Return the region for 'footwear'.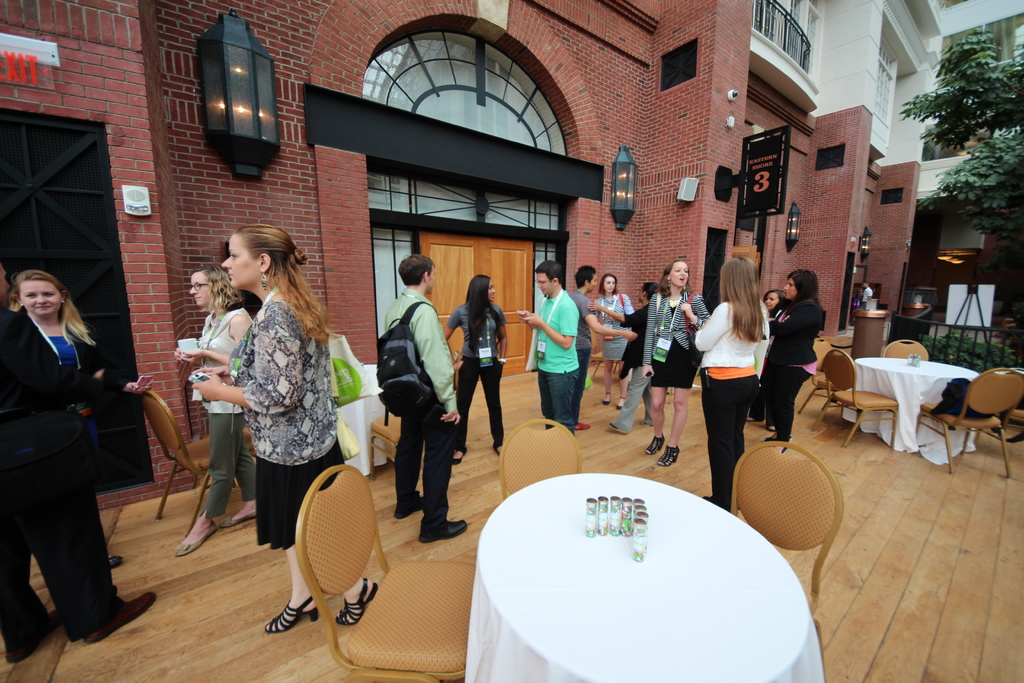
<bbox>174, 523, 218, 557</bbox>.
